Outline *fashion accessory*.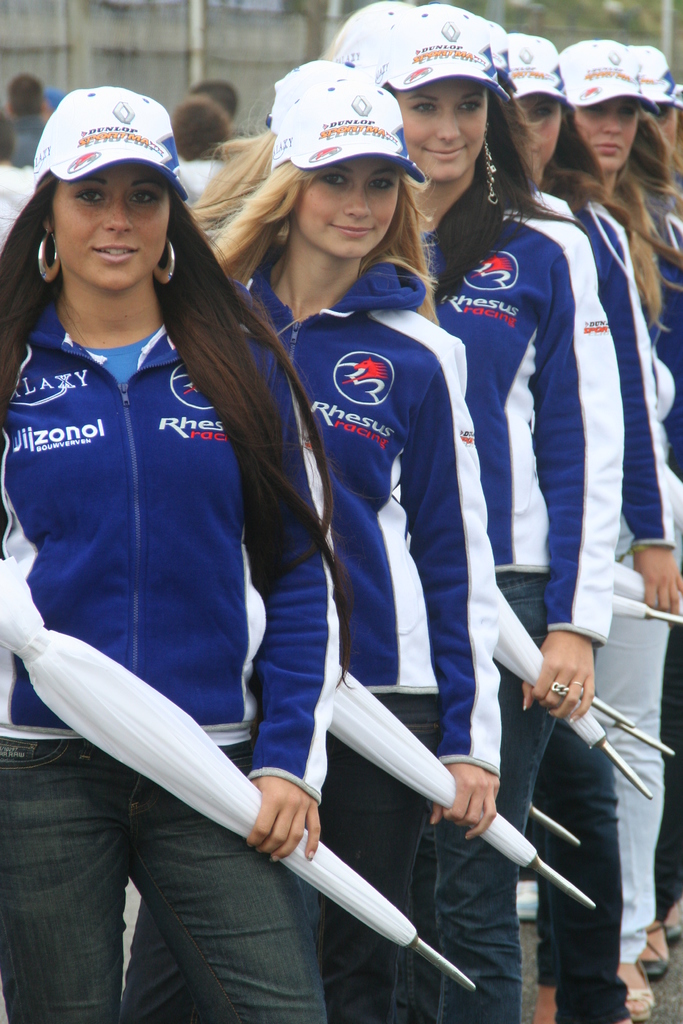
Outline: bbox=(342, 10, 394, 70).
